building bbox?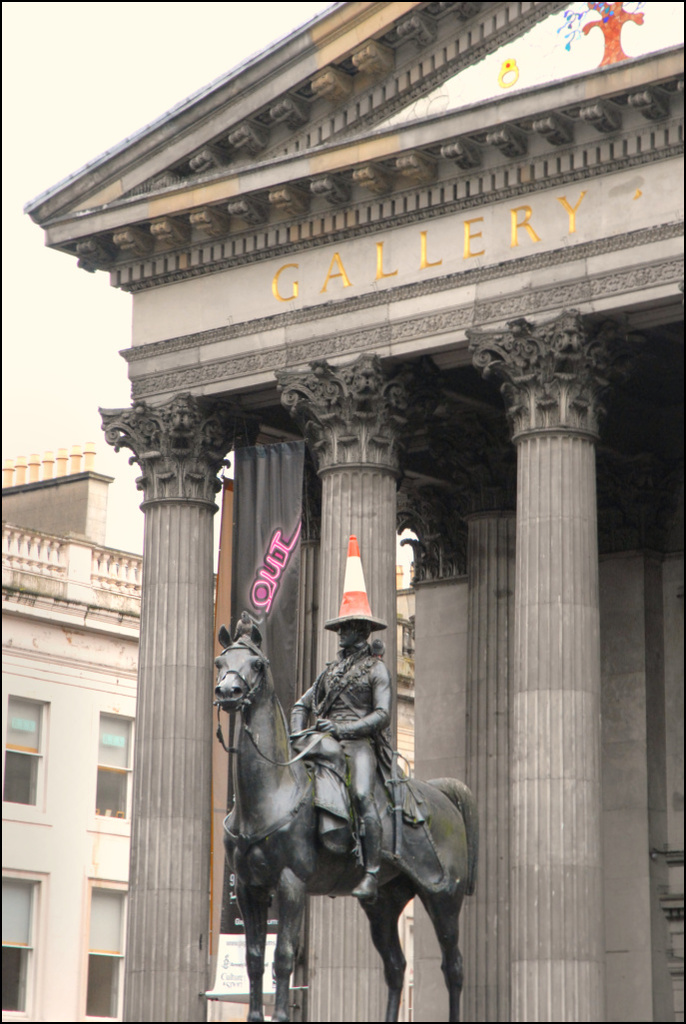
<box>20,1,685,1023</box>
